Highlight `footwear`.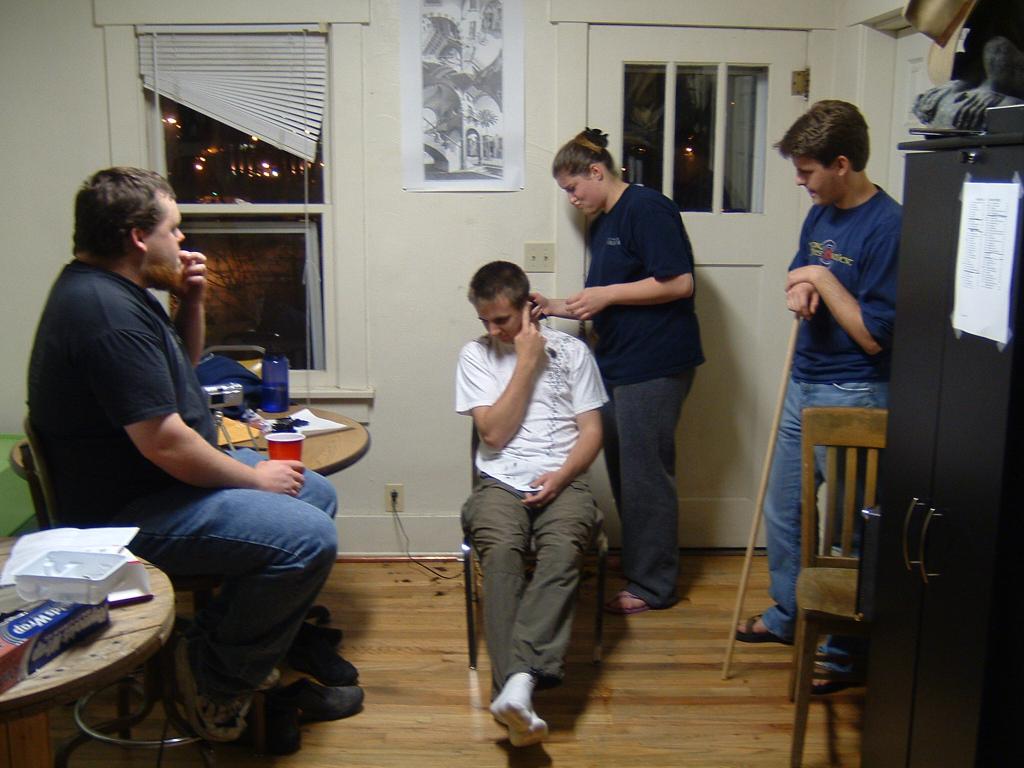
Highlighted region: box(809, 666, 851, 700).
